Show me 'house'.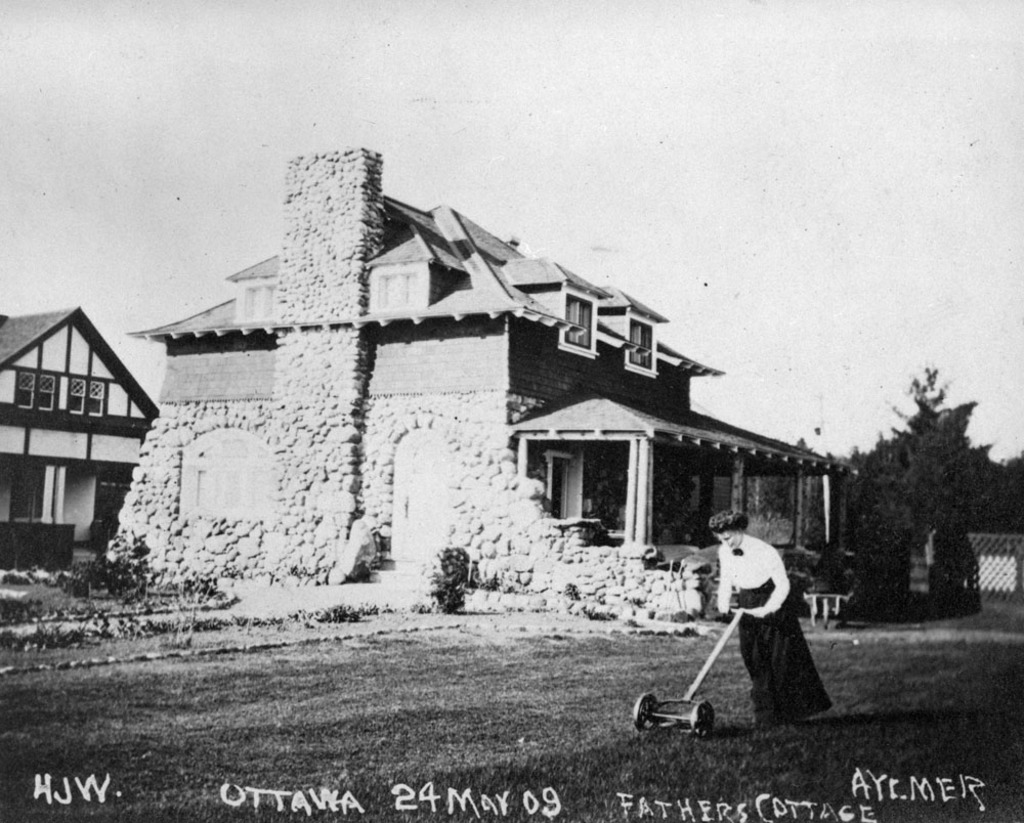
'house' is here: left=0, top=294, right=170, bottom=595.
